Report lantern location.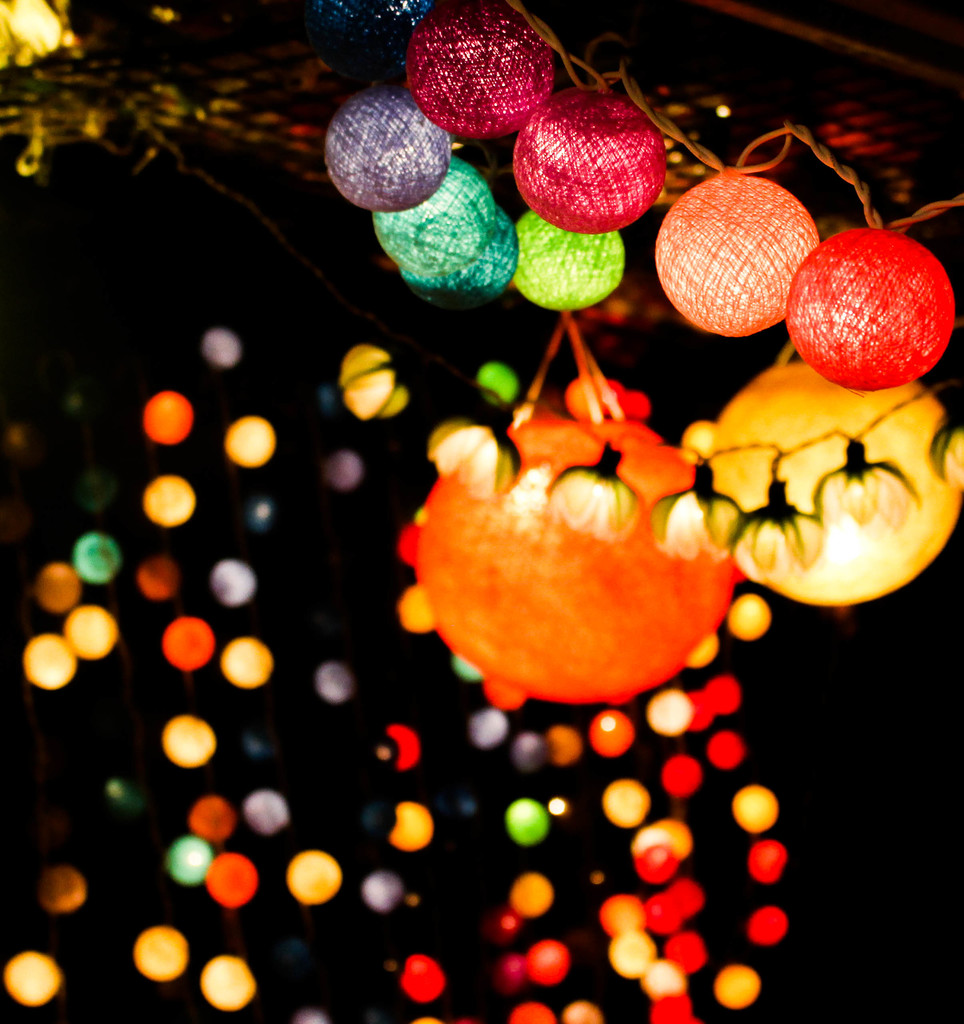
Report: 363, 876, 400, 912.
